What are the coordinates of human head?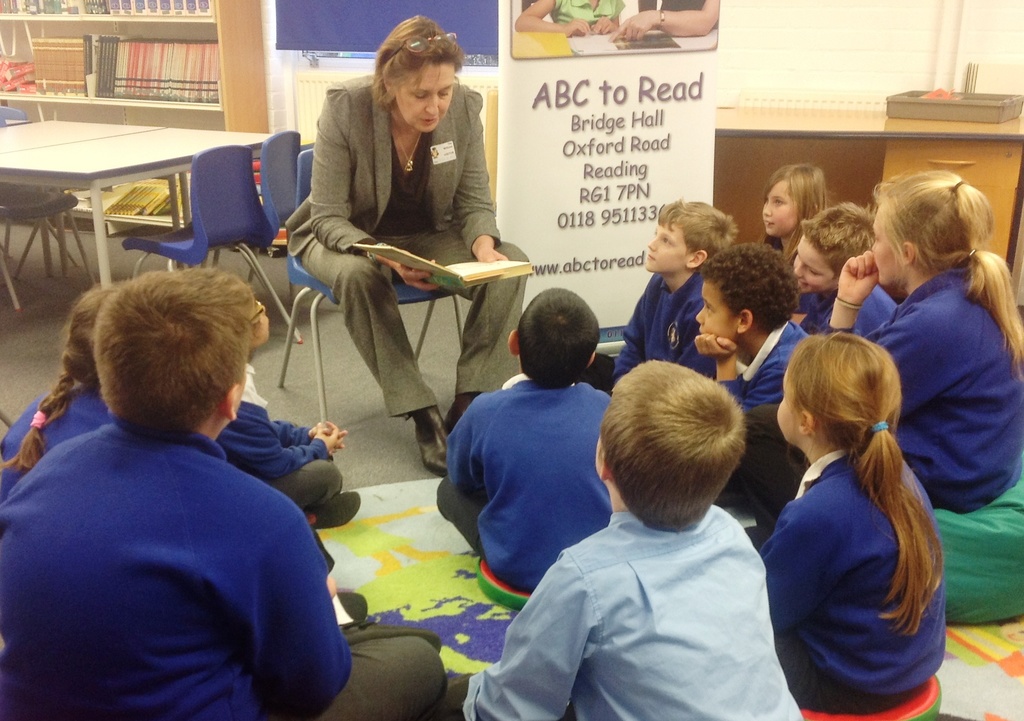
(379, 13, 464, 129).
